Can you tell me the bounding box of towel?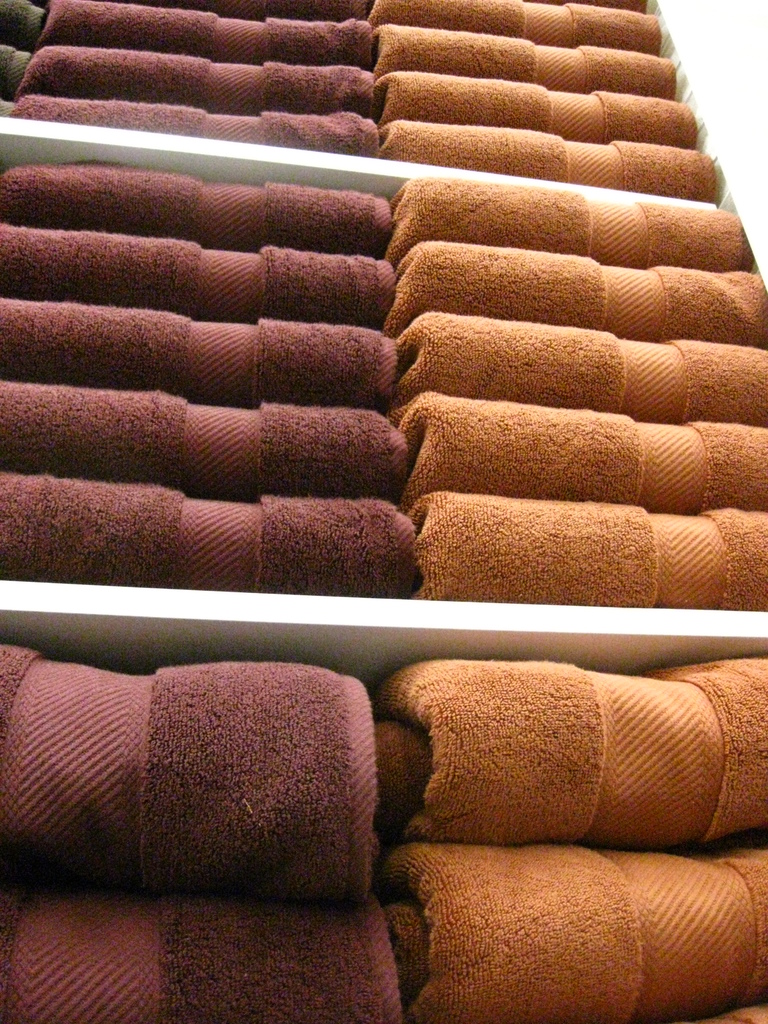
Rect(0, 472, 420, 596).
